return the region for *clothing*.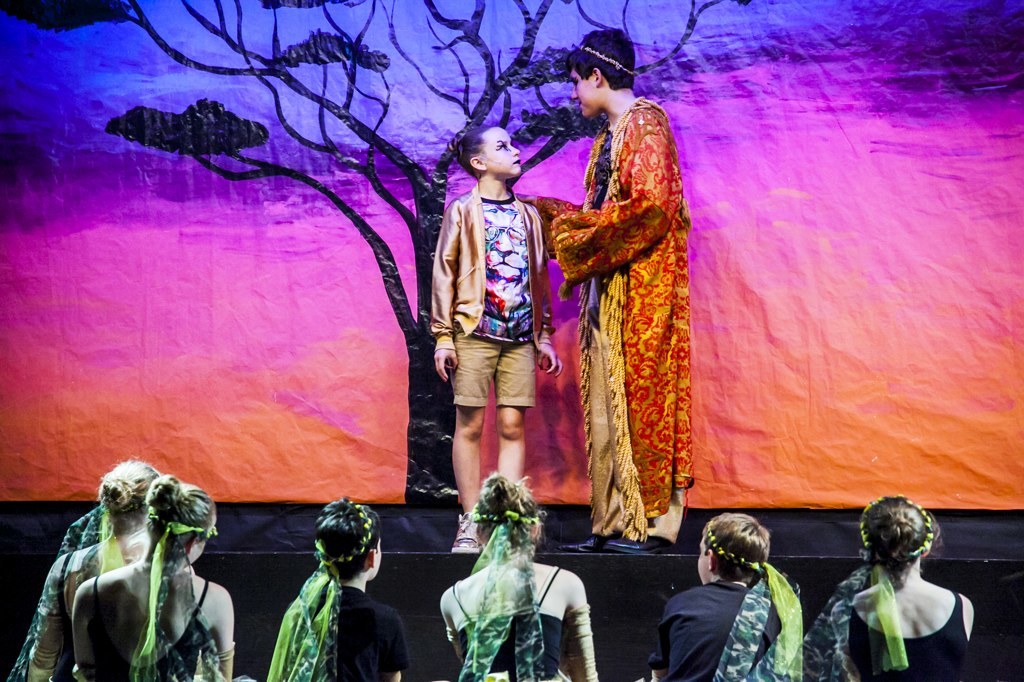
813, 591, 970, 681.
